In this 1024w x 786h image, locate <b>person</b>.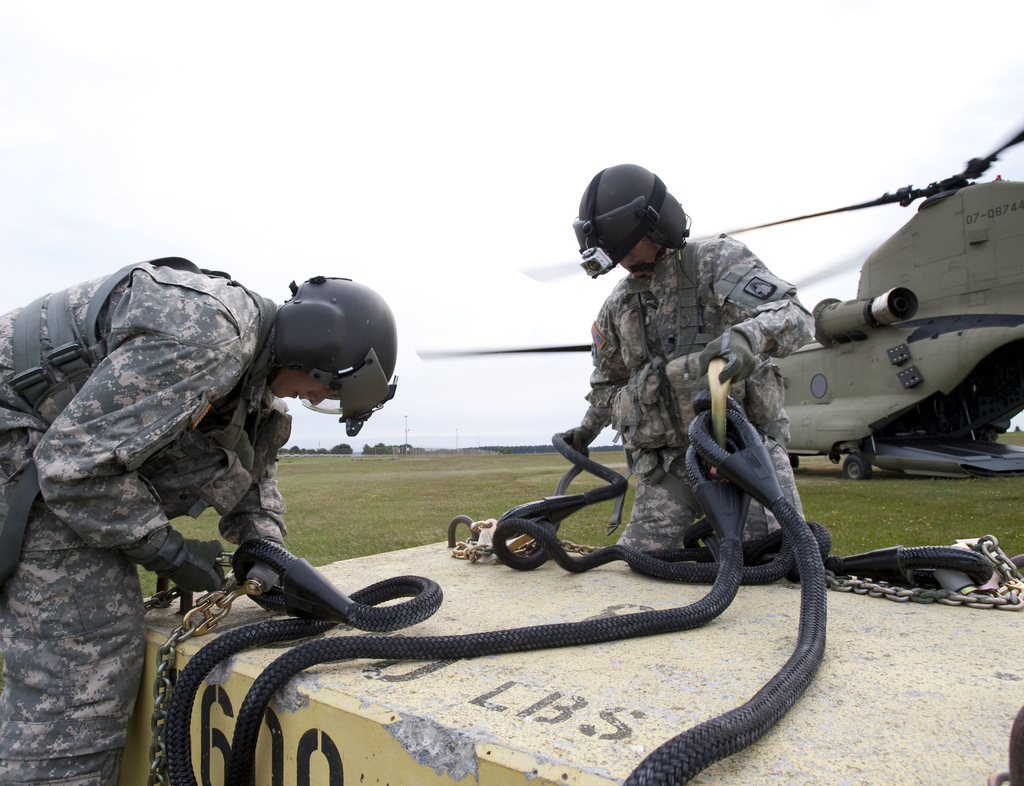
Bounding box: box(563, 157, 829, 561).
